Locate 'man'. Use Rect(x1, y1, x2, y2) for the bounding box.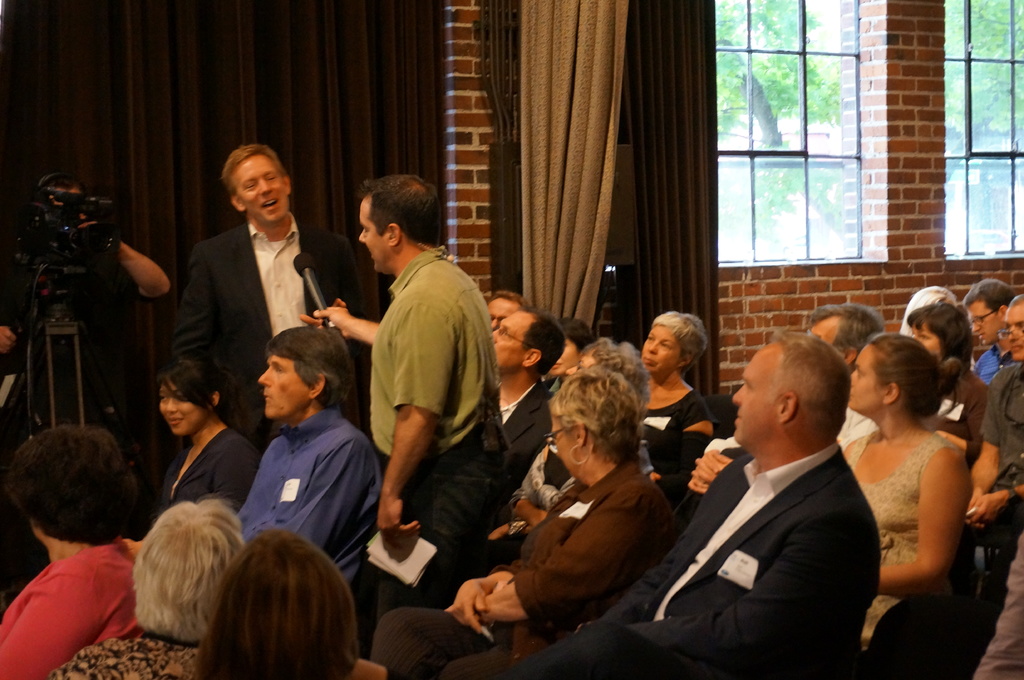
Rect(963, 278, 1018, 380).
